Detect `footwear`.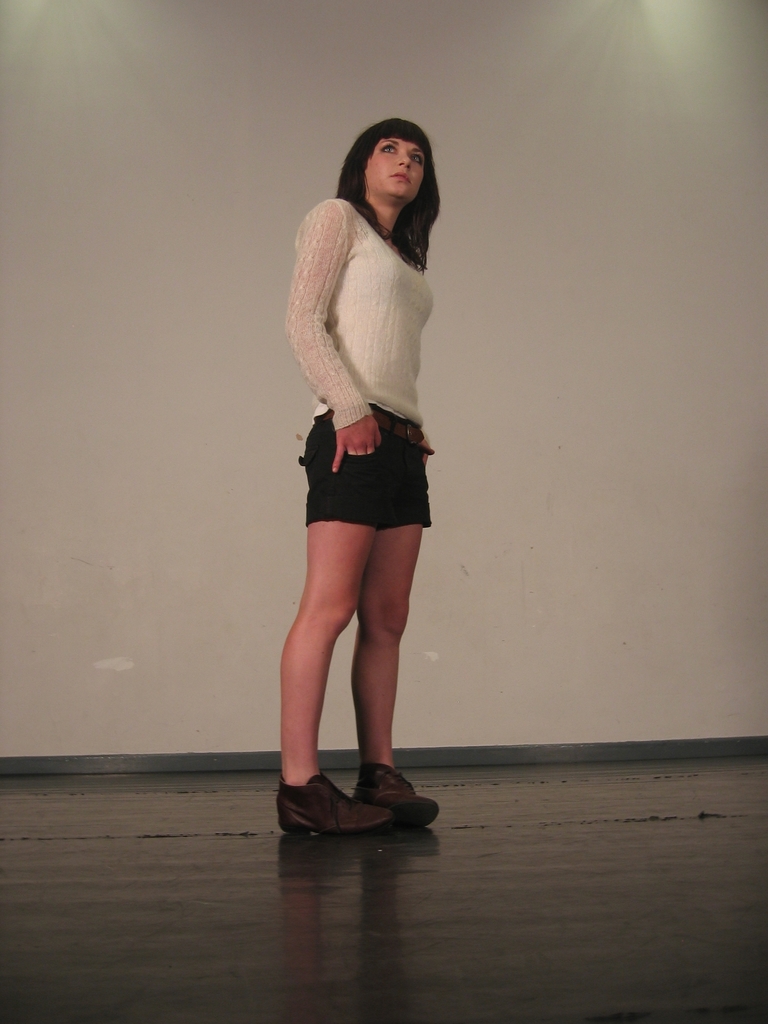
Detected at (x1=280, y1=749, x2=417, y2=841).
